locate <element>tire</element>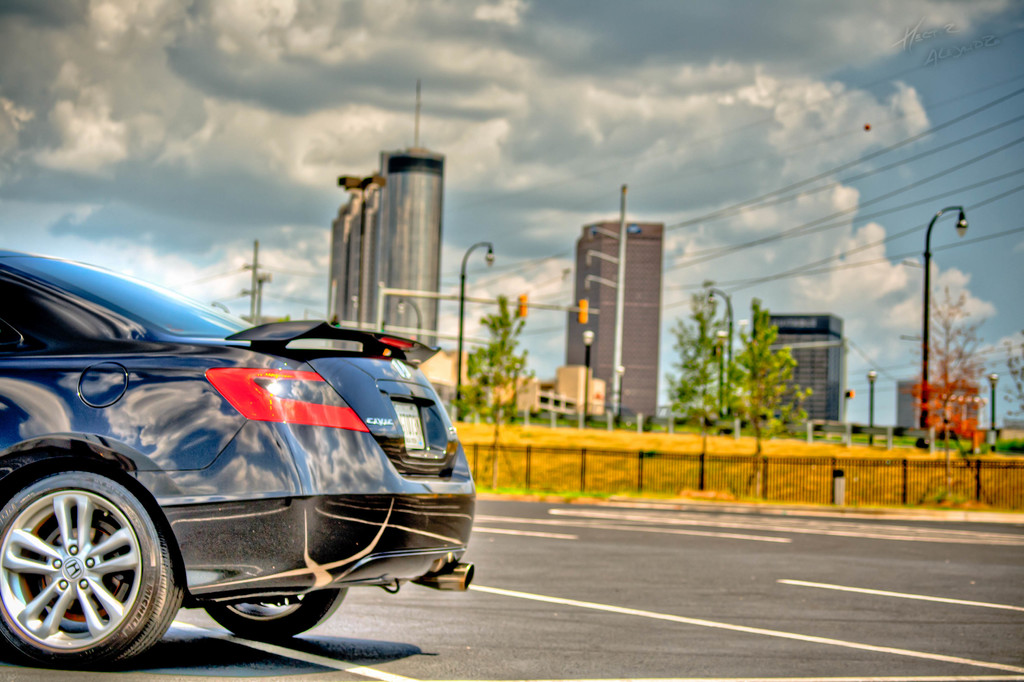
bbox=(202, 587, 349, 647)
